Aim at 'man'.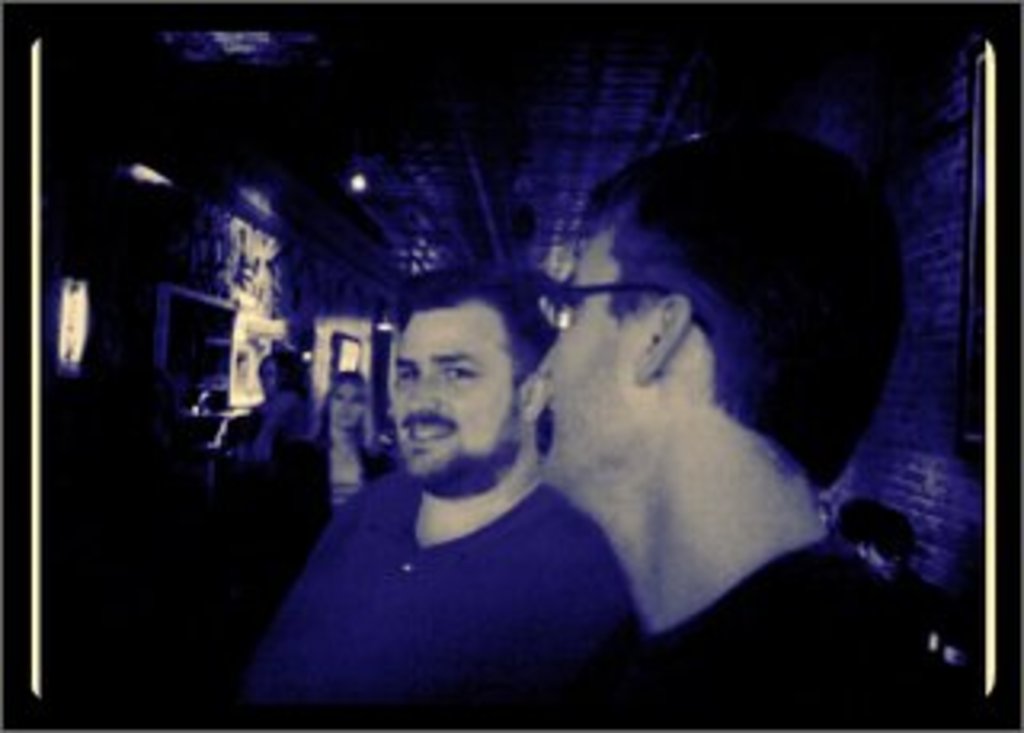
Aimed at <box>538,134,934,730</box>.
